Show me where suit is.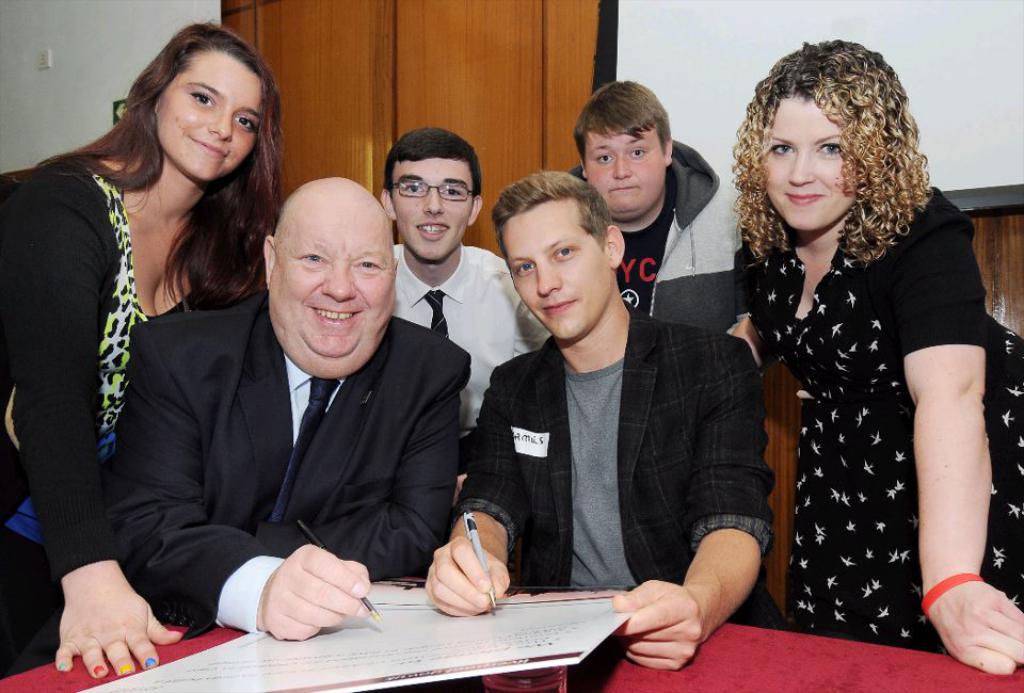
suit is at box=[115, 181, 498, 627].
